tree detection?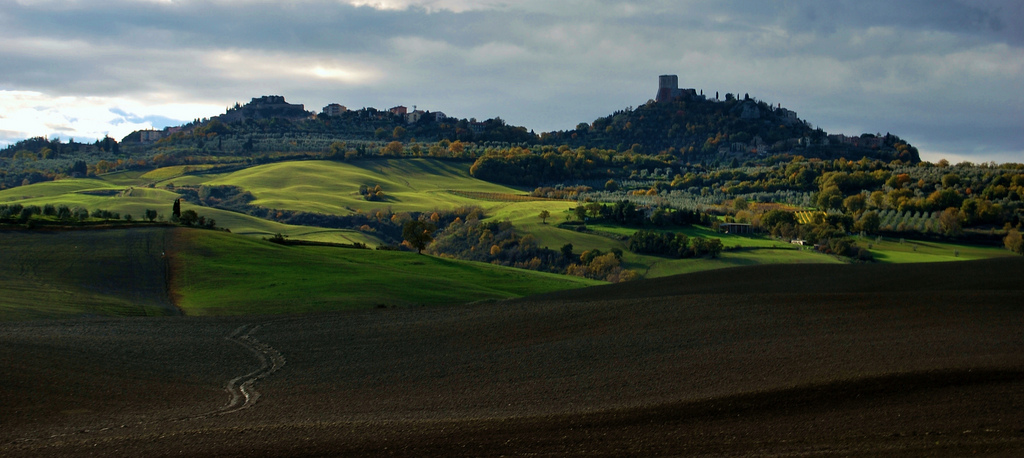
<box>942,171,959,190</box>
